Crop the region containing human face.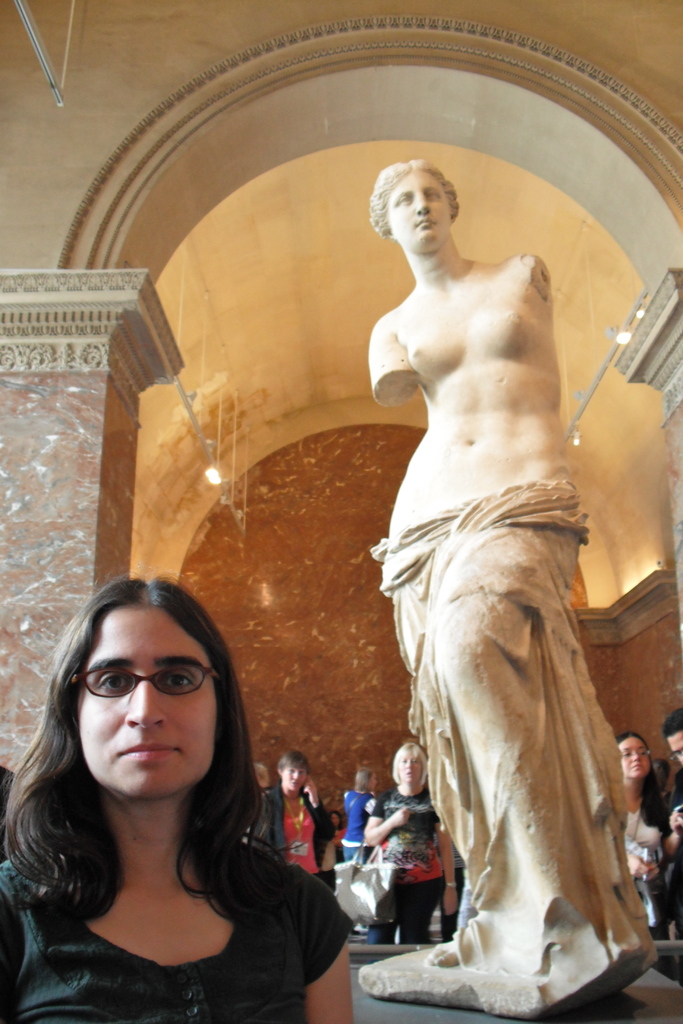
Crop region: detection(279, 760, 302, 793).
